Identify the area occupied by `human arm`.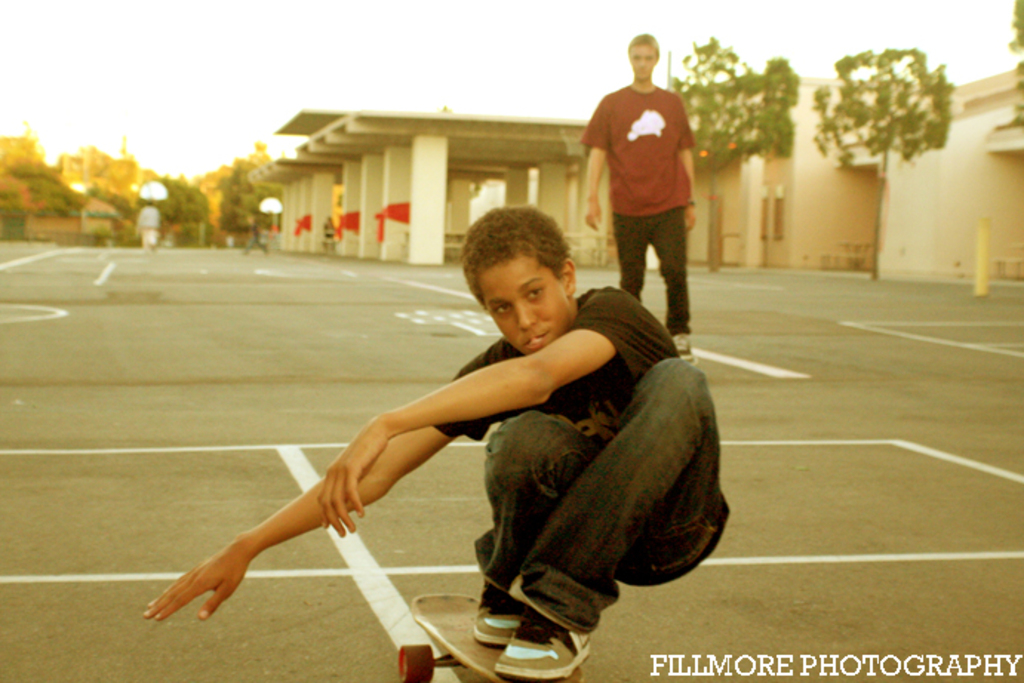
Area: [314, 284, 630, 532].
